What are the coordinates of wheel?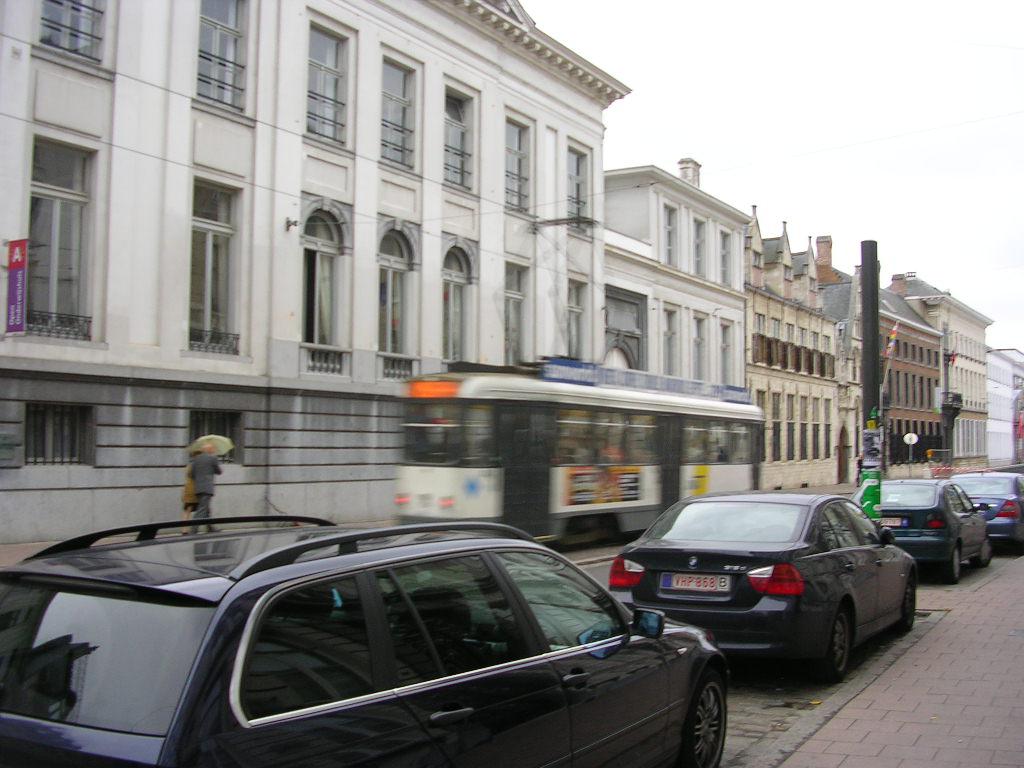
(x1=942, y1=545, x2=956, y2=584).
